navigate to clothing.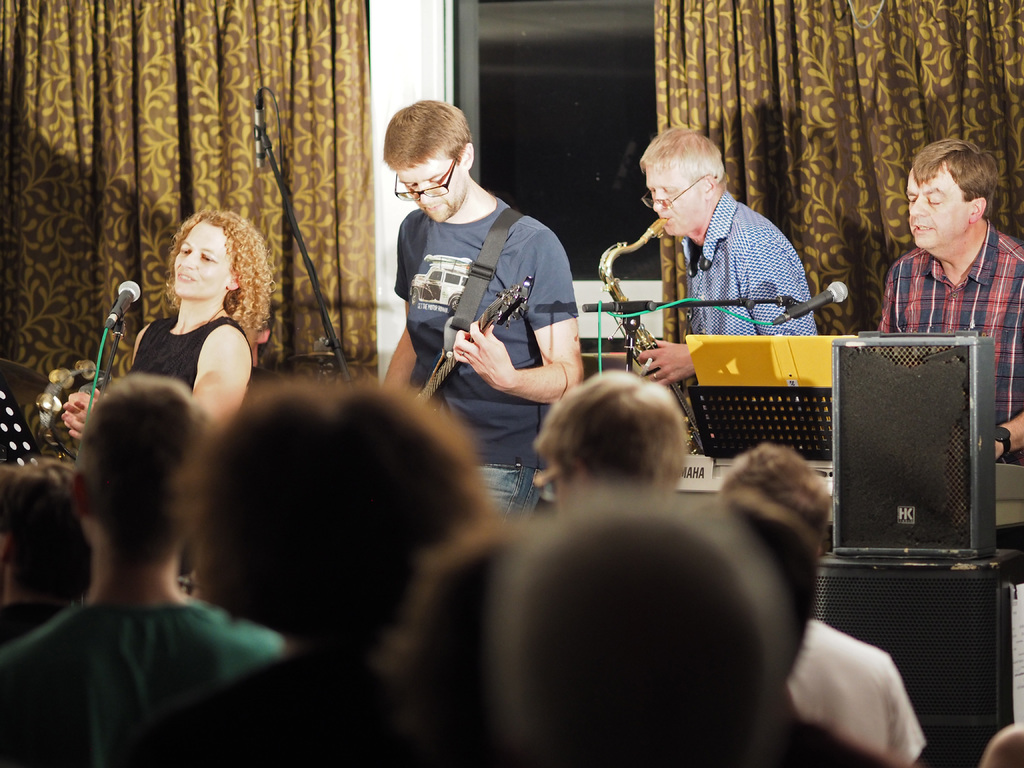
Navigation target: rect(131, 638, 365, 767).
